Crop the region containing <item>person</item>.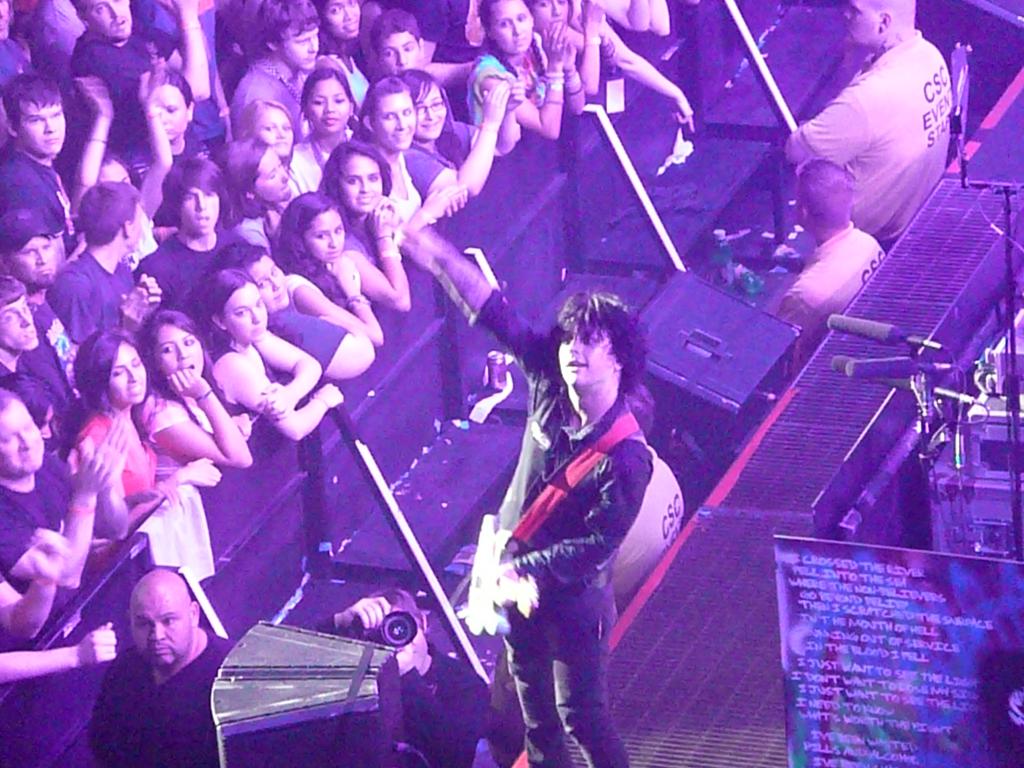
Crop region: l=779, t=156, r=888, b=371.
